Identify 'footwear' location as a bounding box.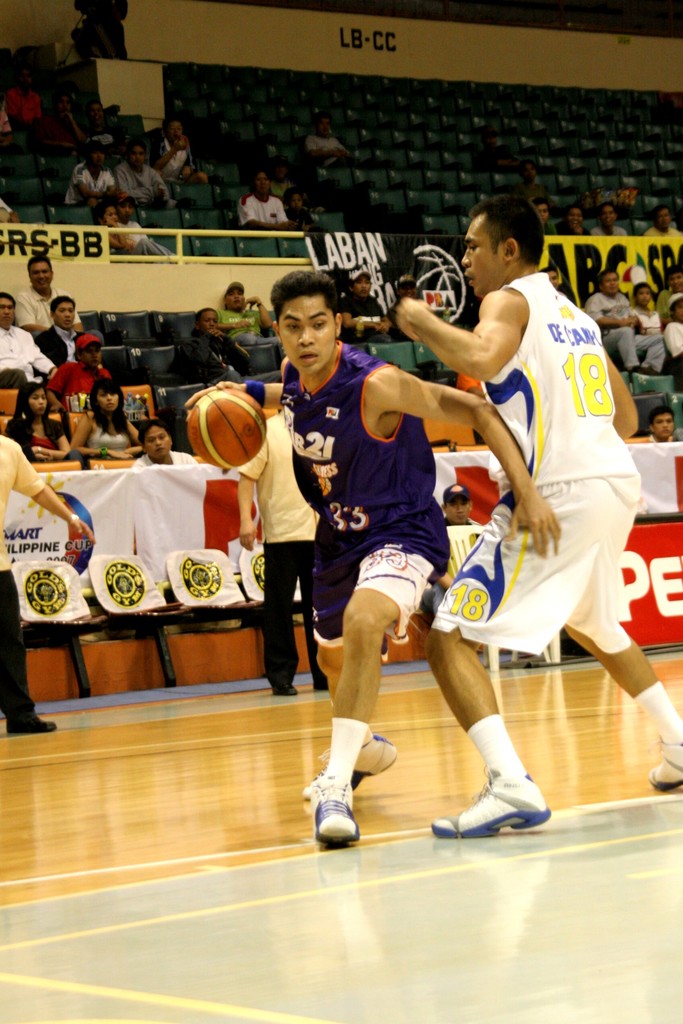
(x1=10, y1=714, x2=57, y2=737).
